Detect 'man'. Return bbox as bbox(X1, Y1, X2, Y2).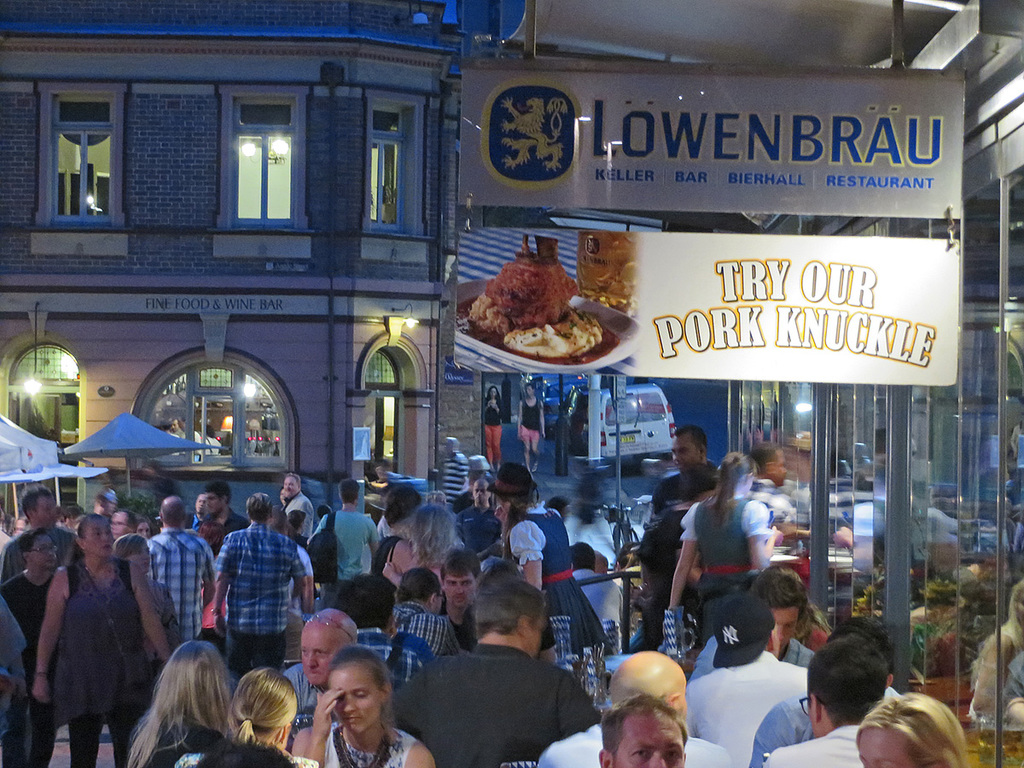
bbox(841, 620, 899, 695).
